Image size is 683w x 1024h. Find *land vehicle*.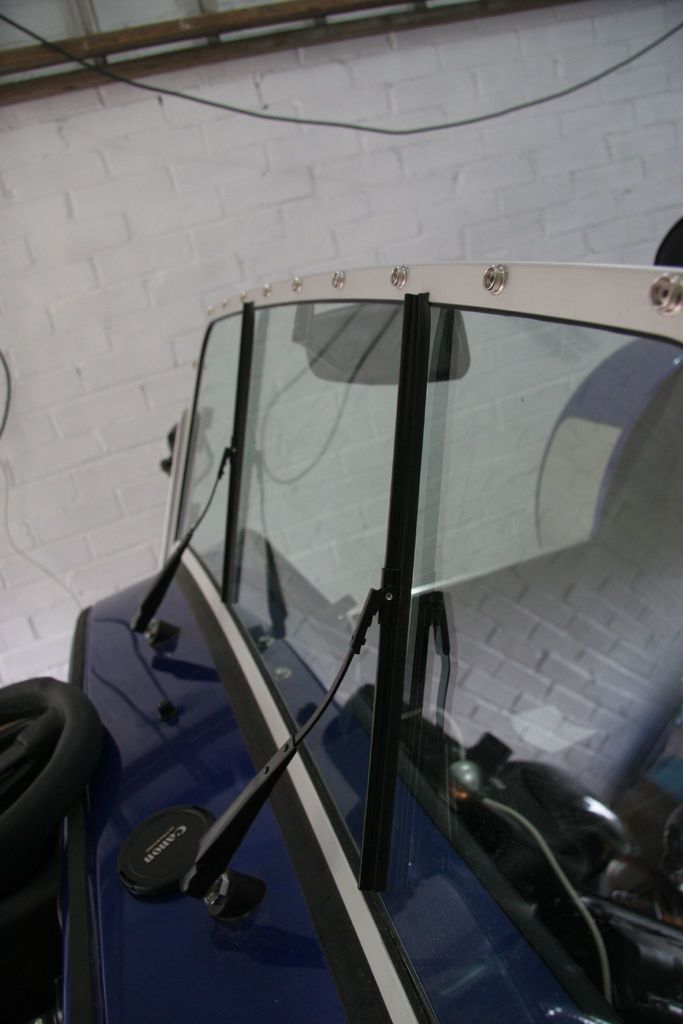
[left=20, top=232, right=657, bottom=992].
